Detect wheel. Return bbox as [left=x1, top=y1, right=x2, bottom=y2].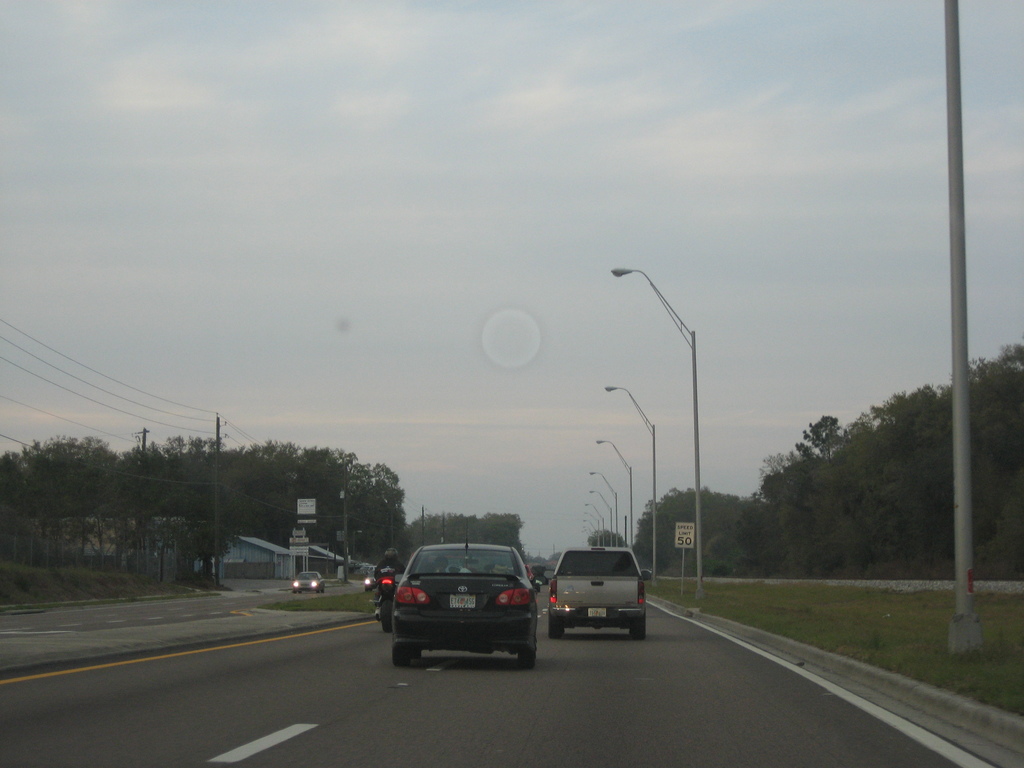
[left=548, top=621, right=561, bottom=639].
